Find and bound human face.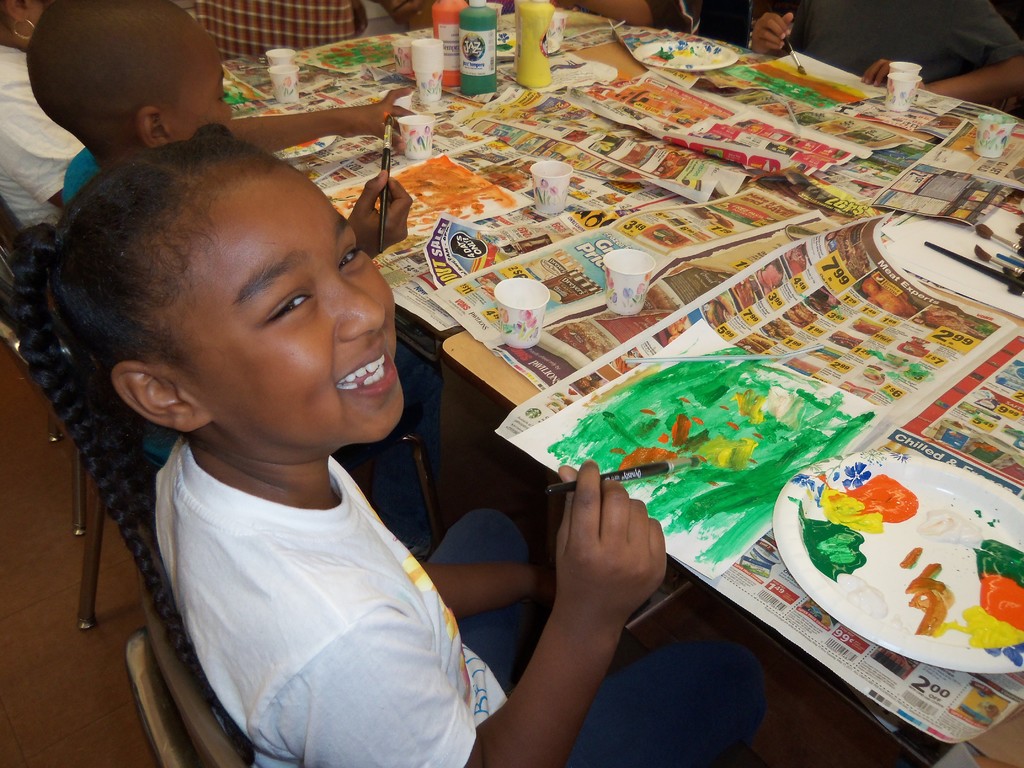
Bound: 161, 24, 234, 143.
